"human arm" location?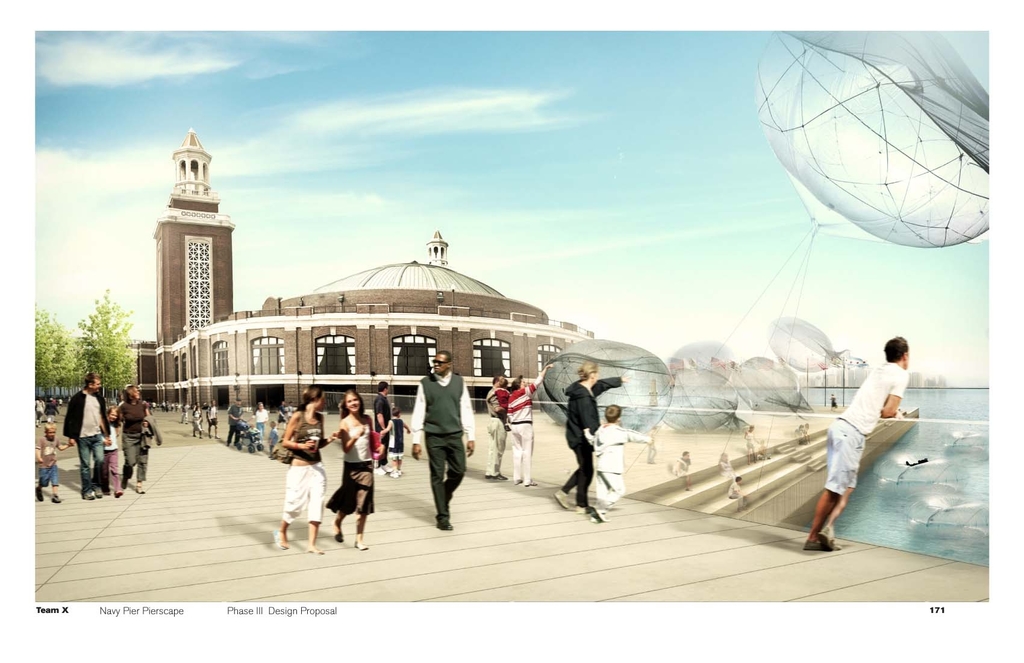
(529, 364, 548, 386)
